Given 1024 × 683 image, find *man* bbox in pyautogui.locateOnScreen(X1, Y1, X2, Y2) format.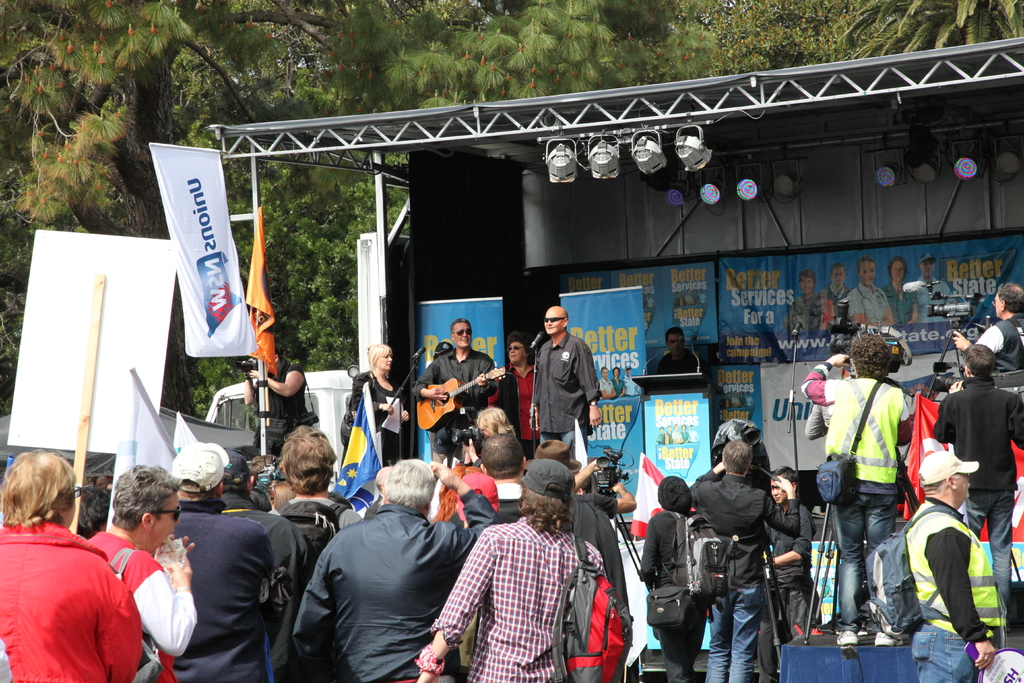
pyautogui.locateOnScreen(292, 459, 467, 678).
